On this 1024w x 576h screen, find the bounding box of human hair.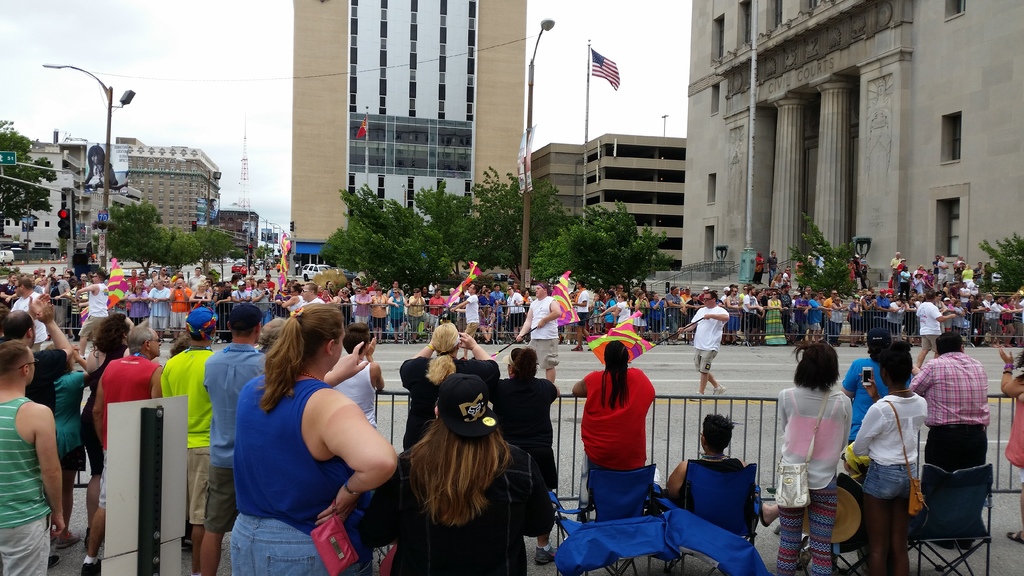
Bounding box: BBox(303, 283, 316, 295).
